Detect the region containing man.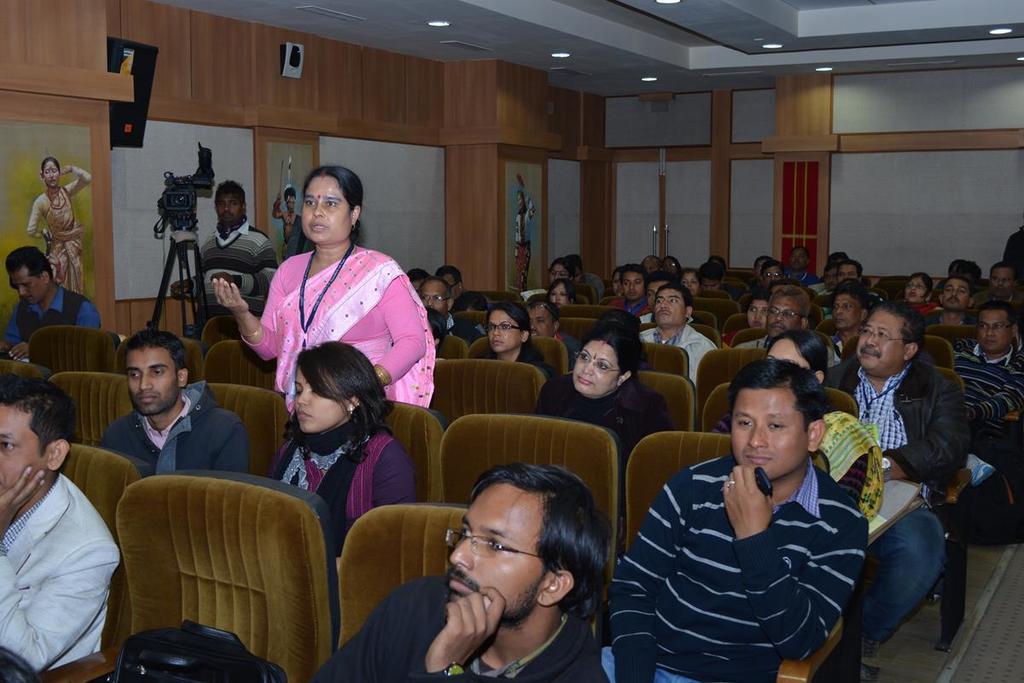
crop(786, 250, 817, 289).
